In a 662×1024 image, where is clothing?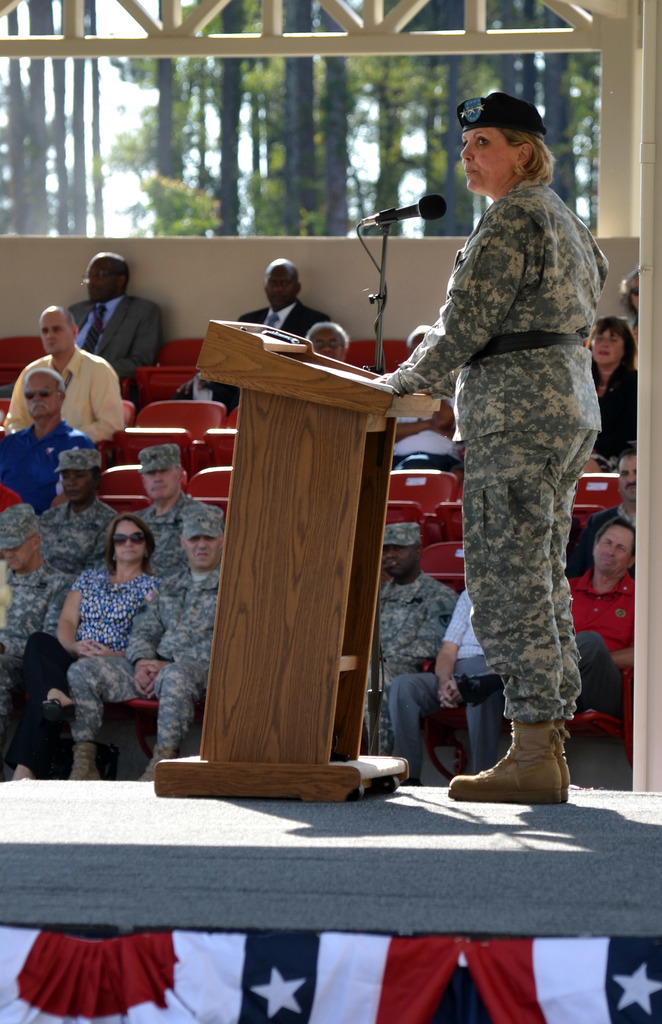
bbox=[38, 501, 115, 574].
